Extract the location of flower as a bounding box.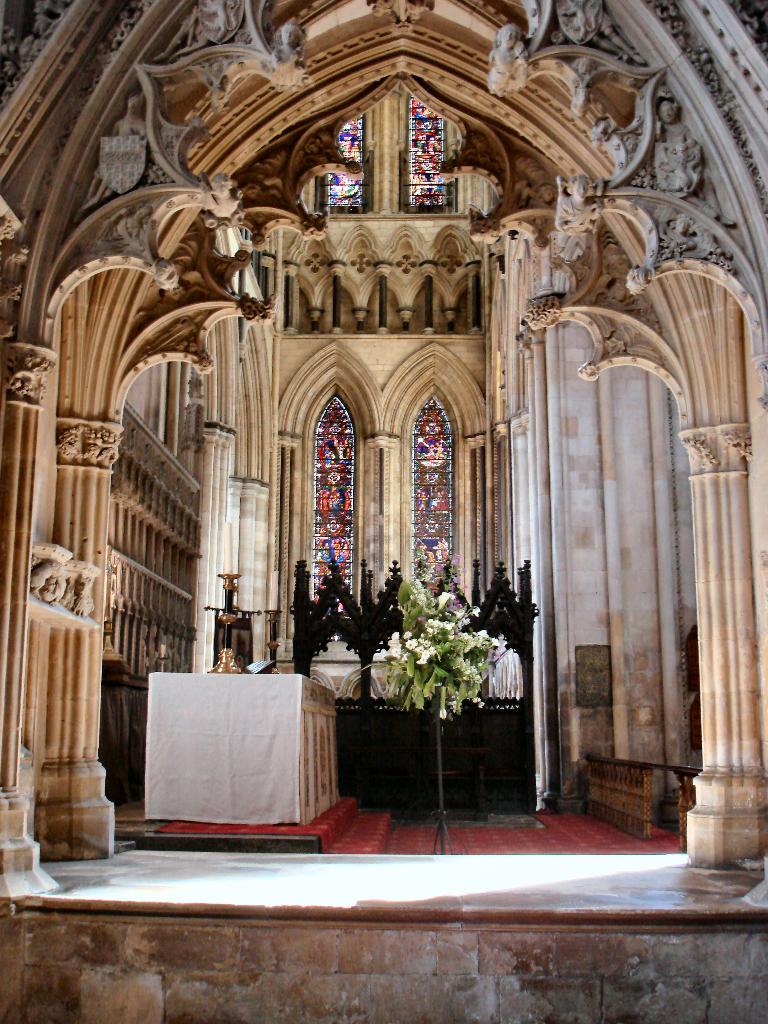
region(406, 629, 422, 648).
